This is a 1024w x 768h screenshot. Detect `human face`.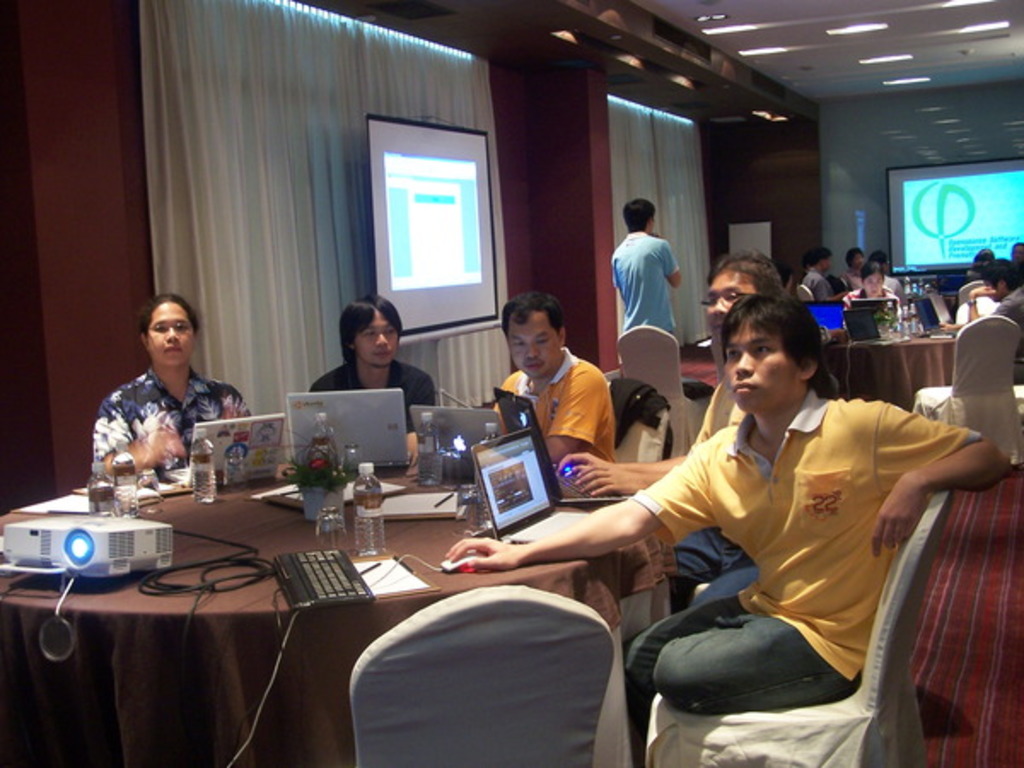
Rect(703, 268, 756, 333).
